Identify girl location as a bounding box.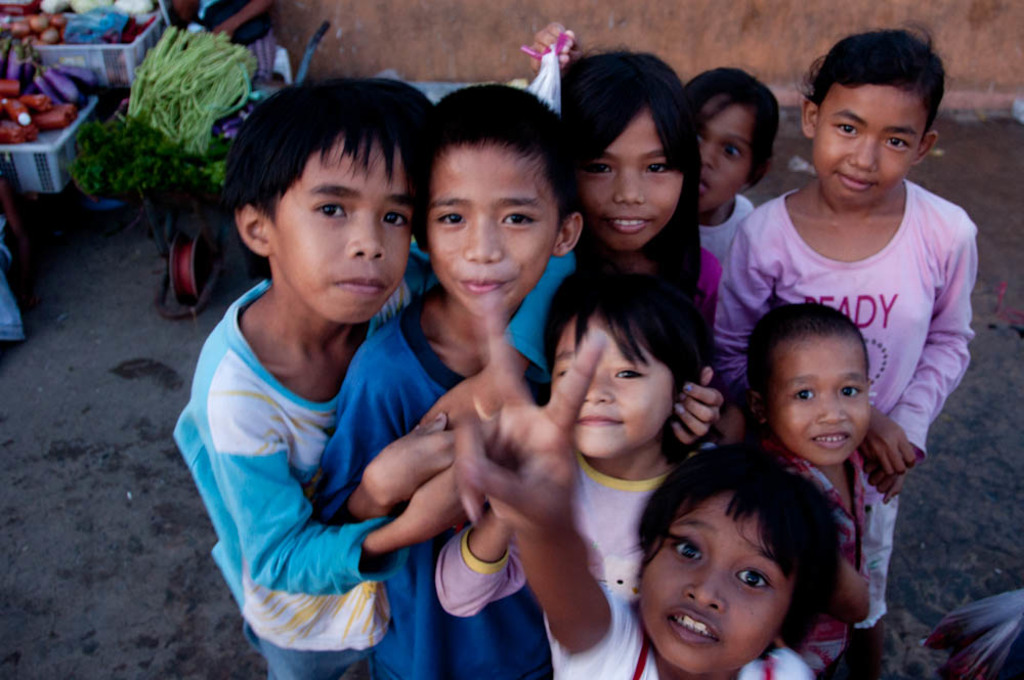
{"x1": 525, "y1": 20, "x2": 725, "y2": 445}.
